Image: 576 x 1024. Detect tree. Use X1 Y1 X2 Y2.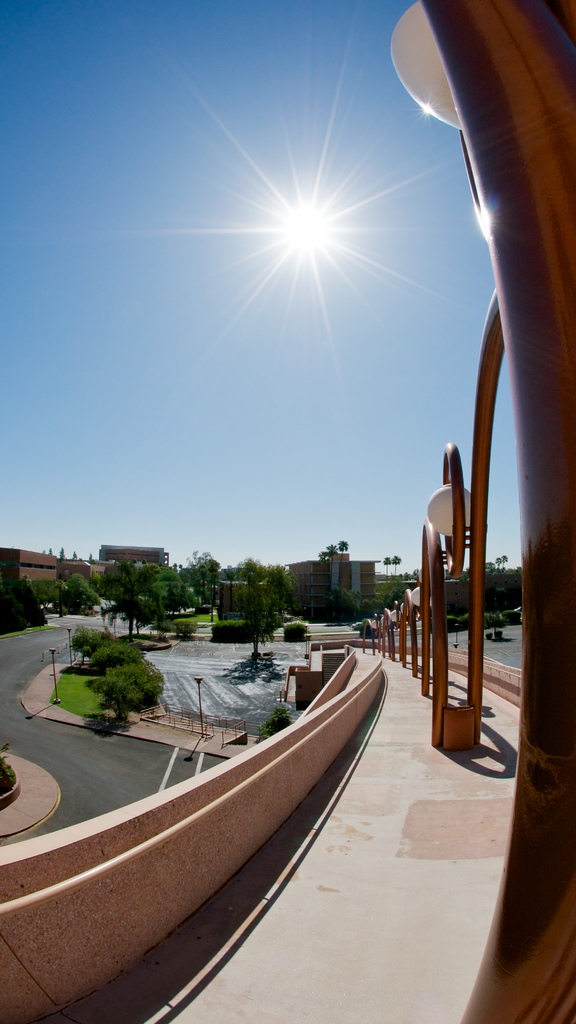
322 586 375 624.
